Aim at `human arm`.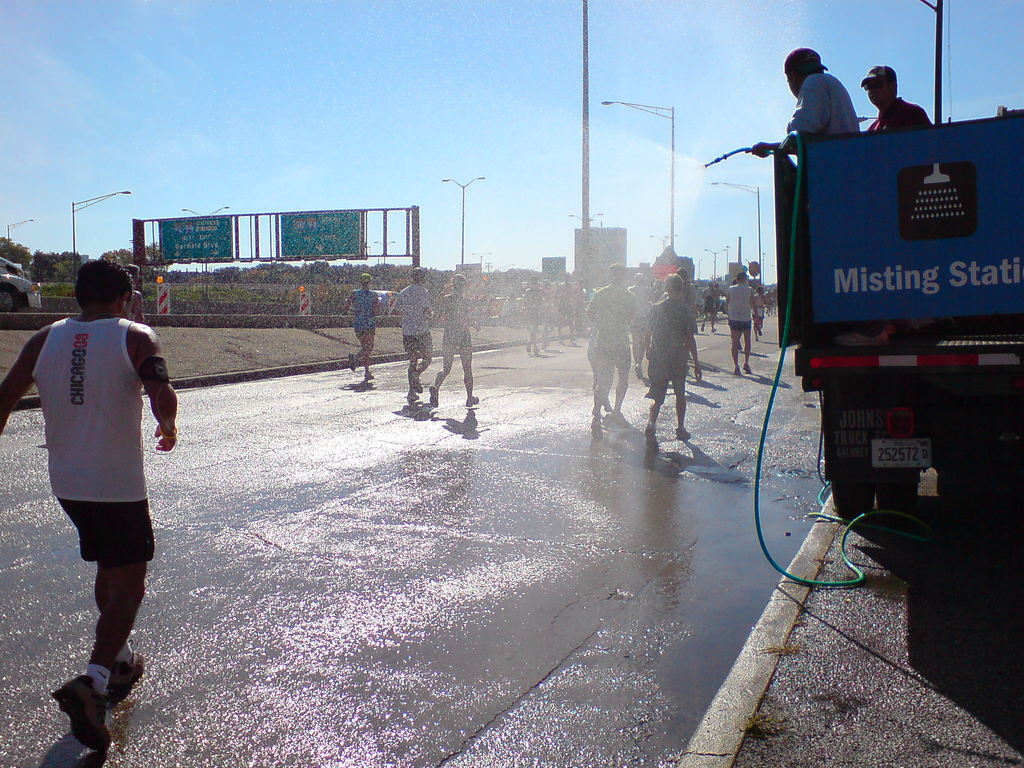
Aimed at (left=723, top=292, right=730, bottom=312).
